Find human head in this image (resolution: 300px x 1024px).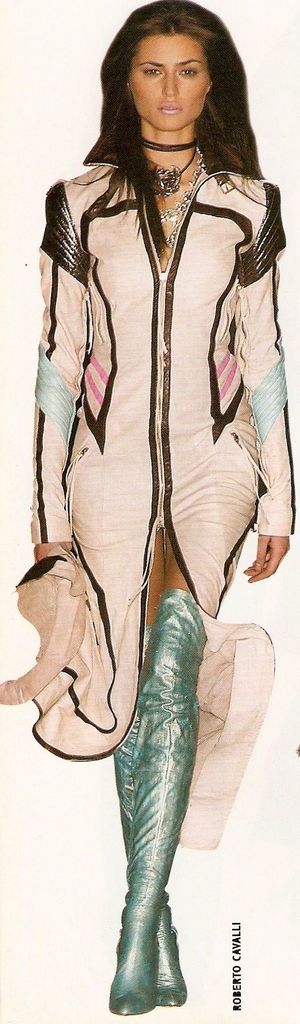
{"x1": 100, "y1": 8, "x2": 238, "y2": 134}.
